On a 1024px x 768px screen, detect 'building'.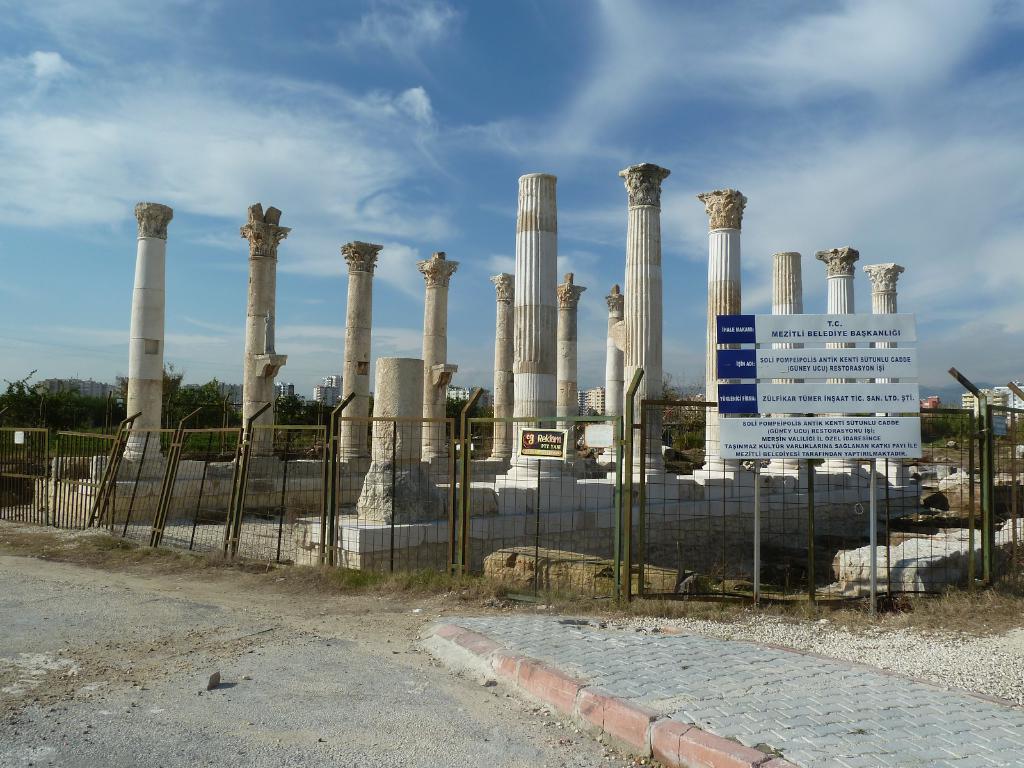
(321,376,341,400).
